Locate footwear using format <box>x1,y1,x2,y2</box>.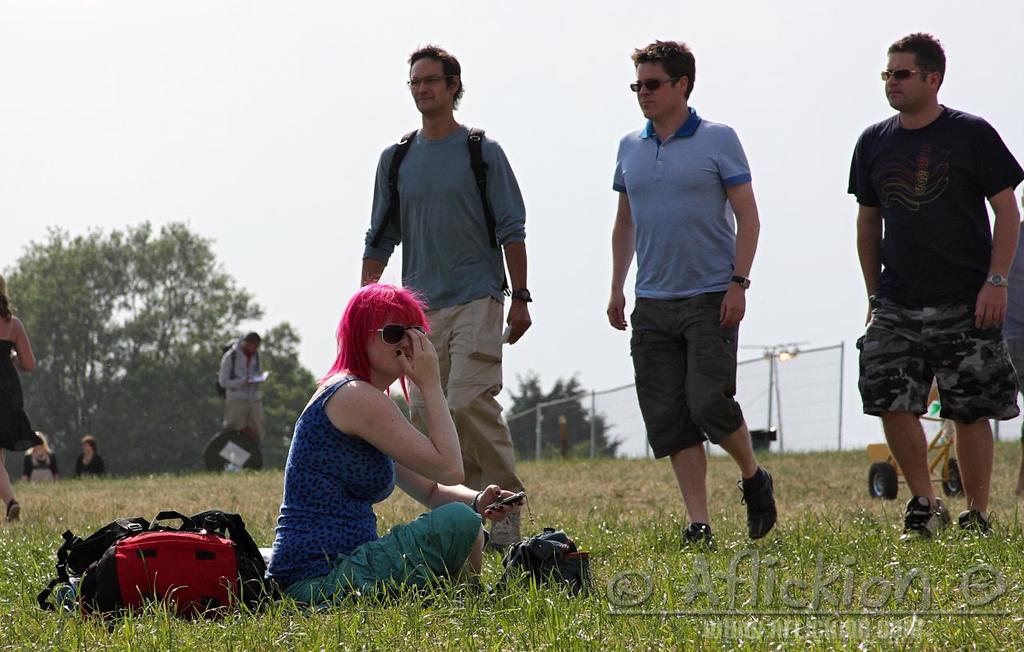
<box>737,464,780,537</box>.
